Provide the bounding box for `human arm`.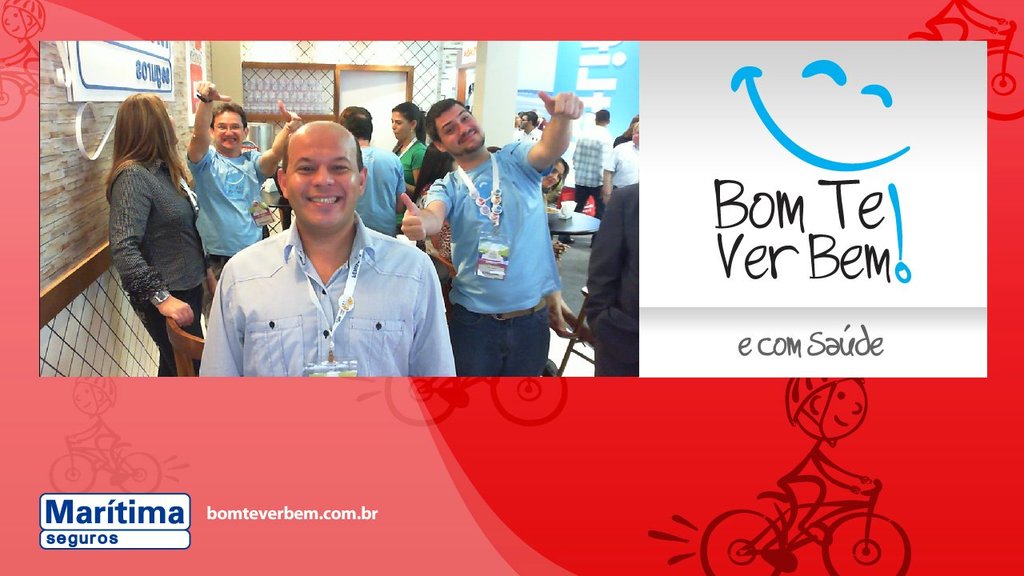
left=600, top=145, right=620, bottom=208.
